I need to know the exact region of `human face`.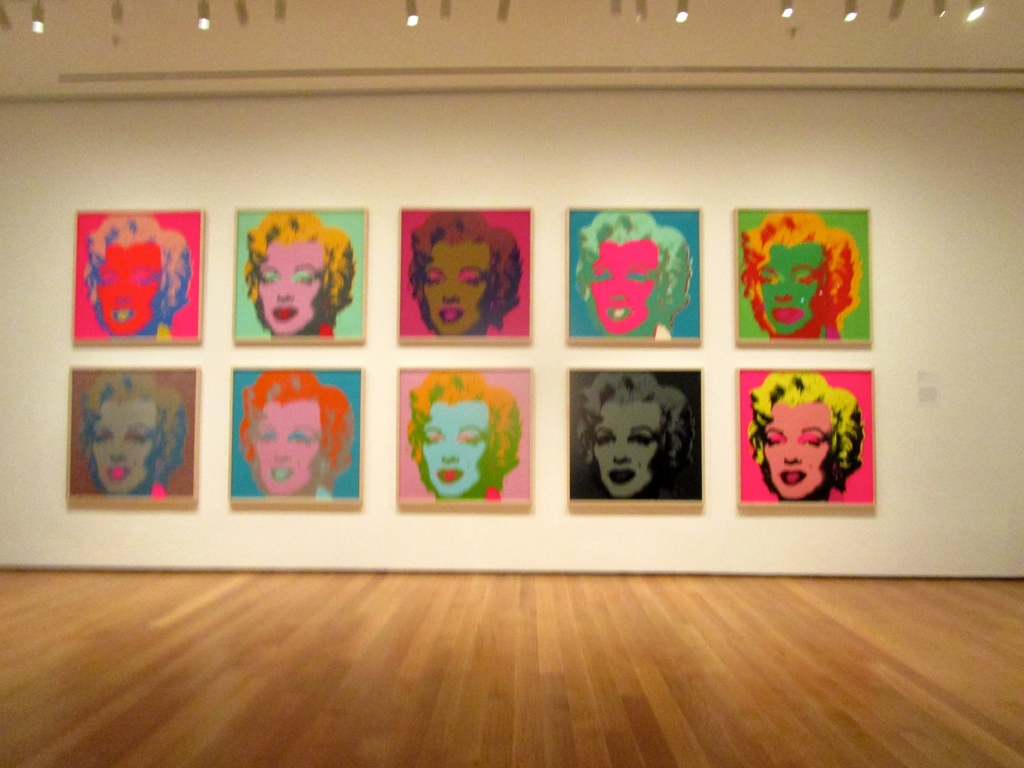
Region: locate(91, 403, 157, 491).
